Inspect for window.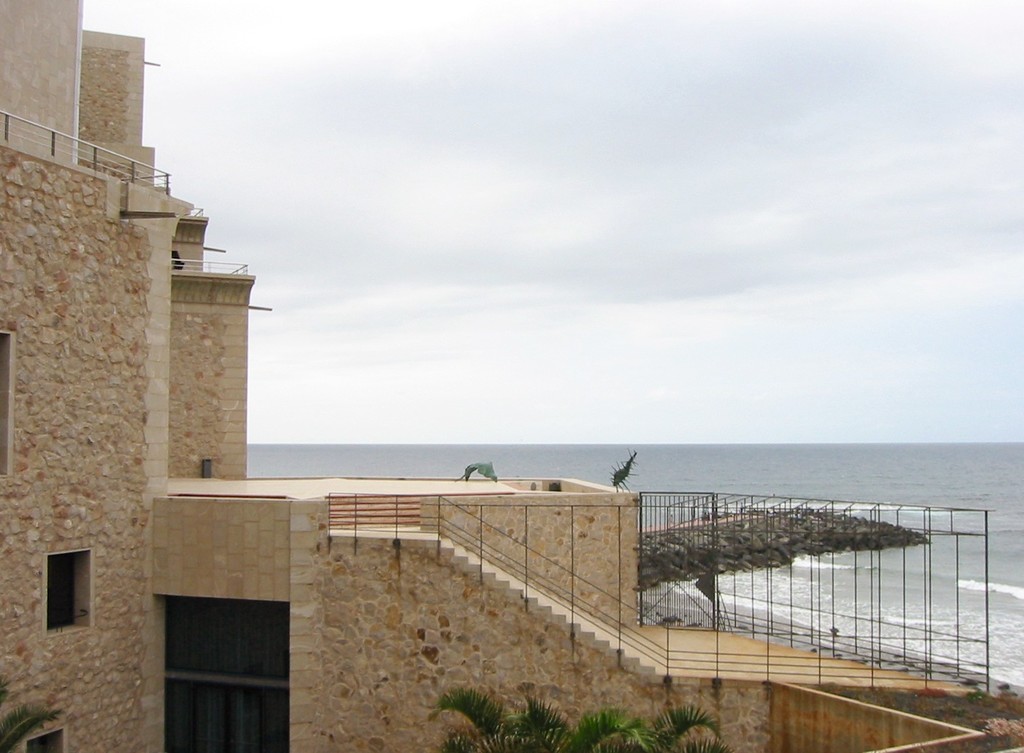
Inspection: (40,548,97,639).
